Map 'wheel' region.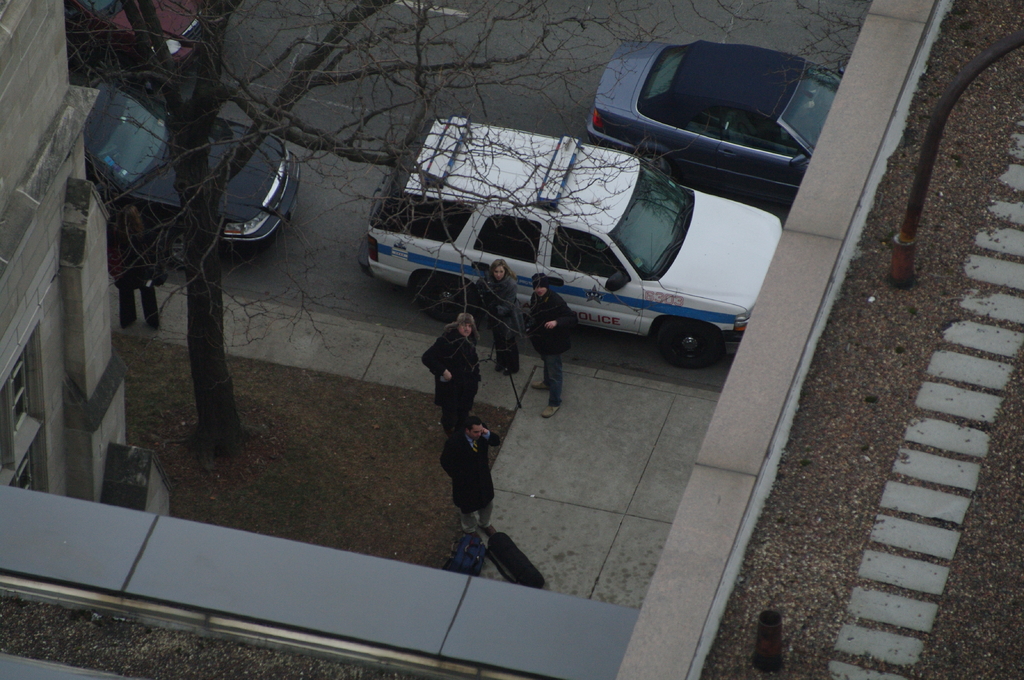
Mapped to {"left": 417, "top": 275, "right": 474, "bottom": 321}.
